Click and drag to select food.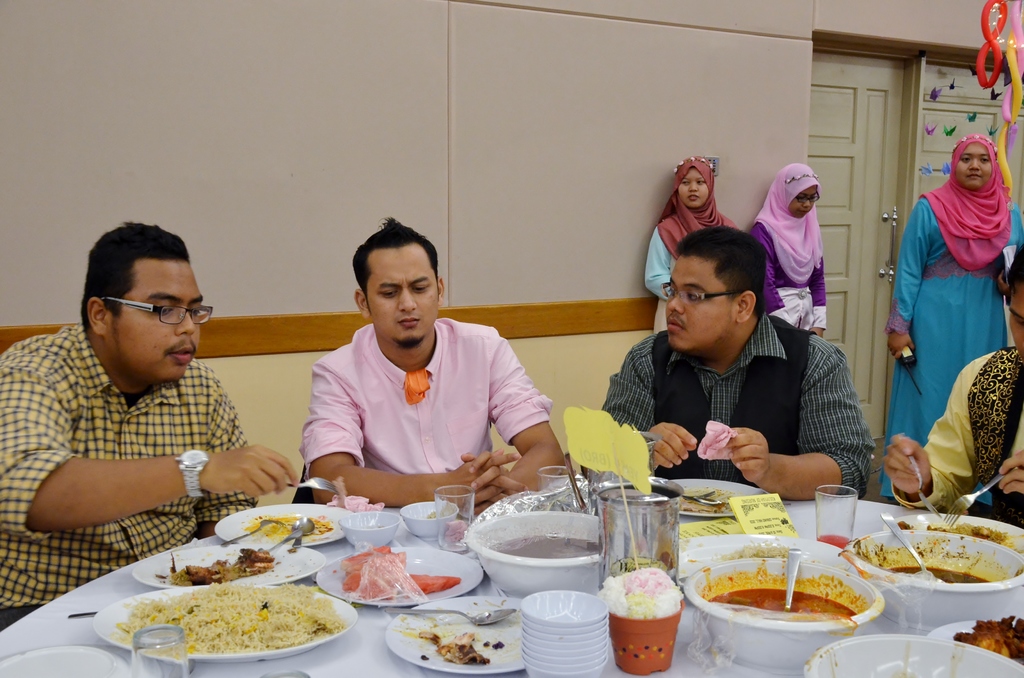
Selection: box(337, 544, 461, 602).
